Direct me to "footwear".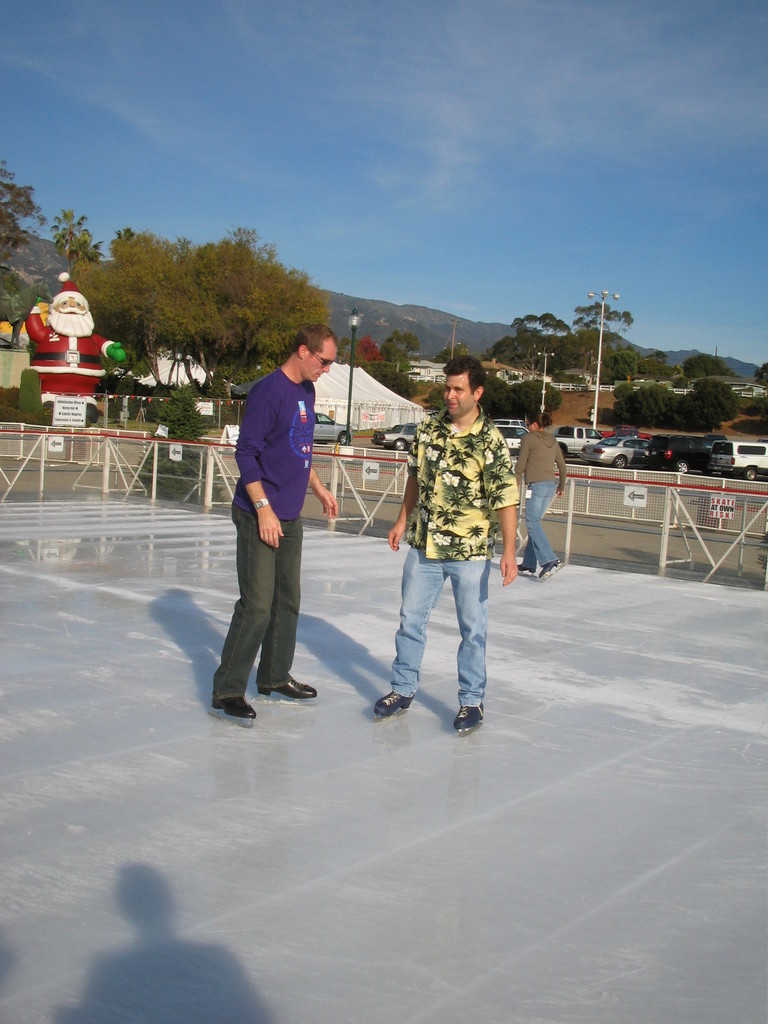
Direction: <box>454,705,492,732</box>.
